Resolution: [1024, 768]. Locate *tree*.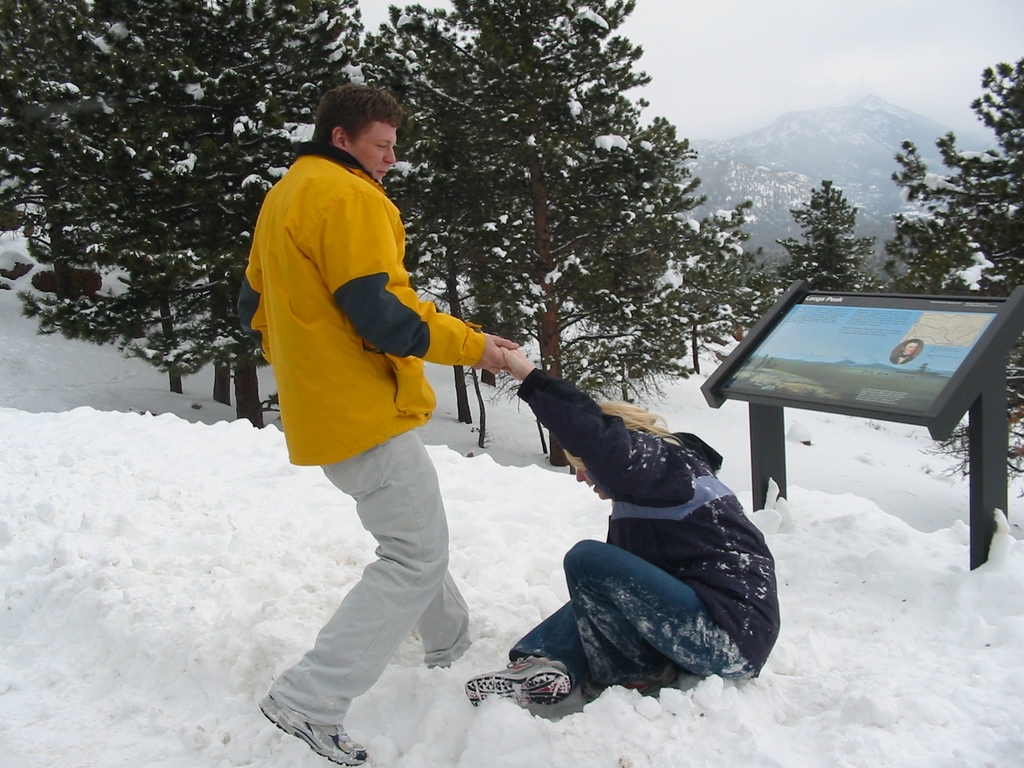
detection(872, 58, 1023, 476).
